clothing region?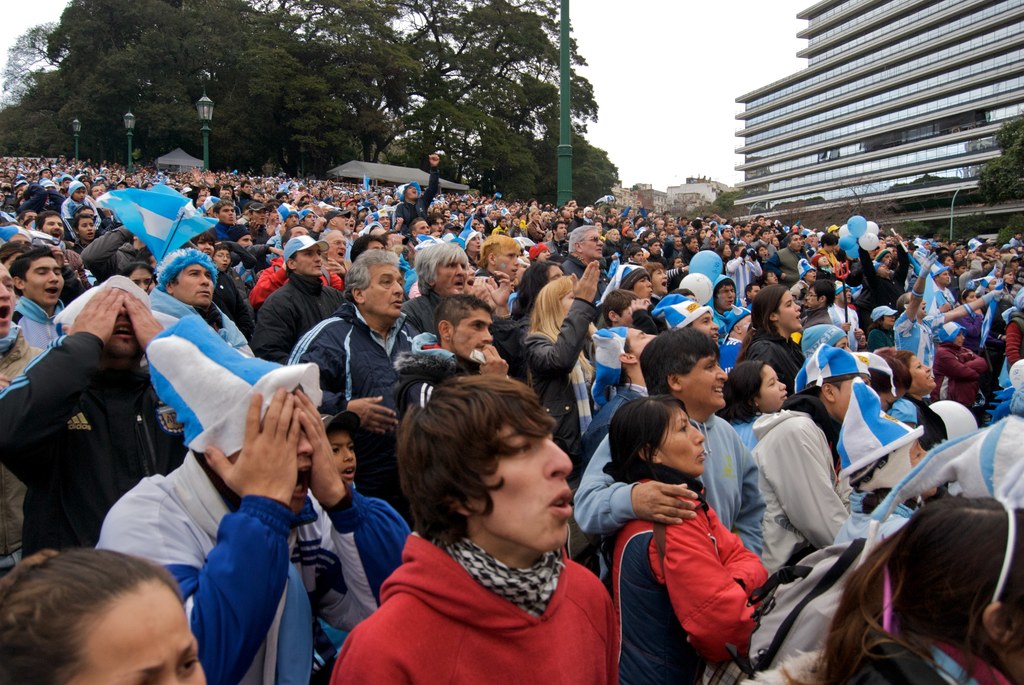
box=[602, 236, 625, 279]
